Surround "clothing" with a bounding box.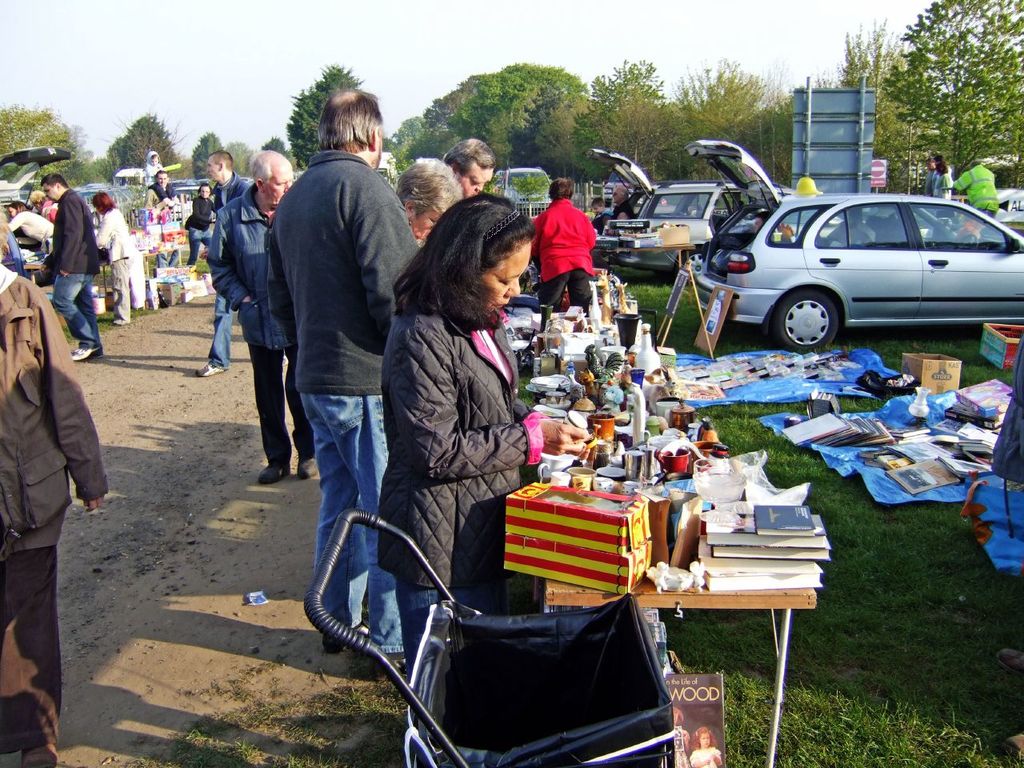
(x1=924, y1=170, x2=943, y2=198).
